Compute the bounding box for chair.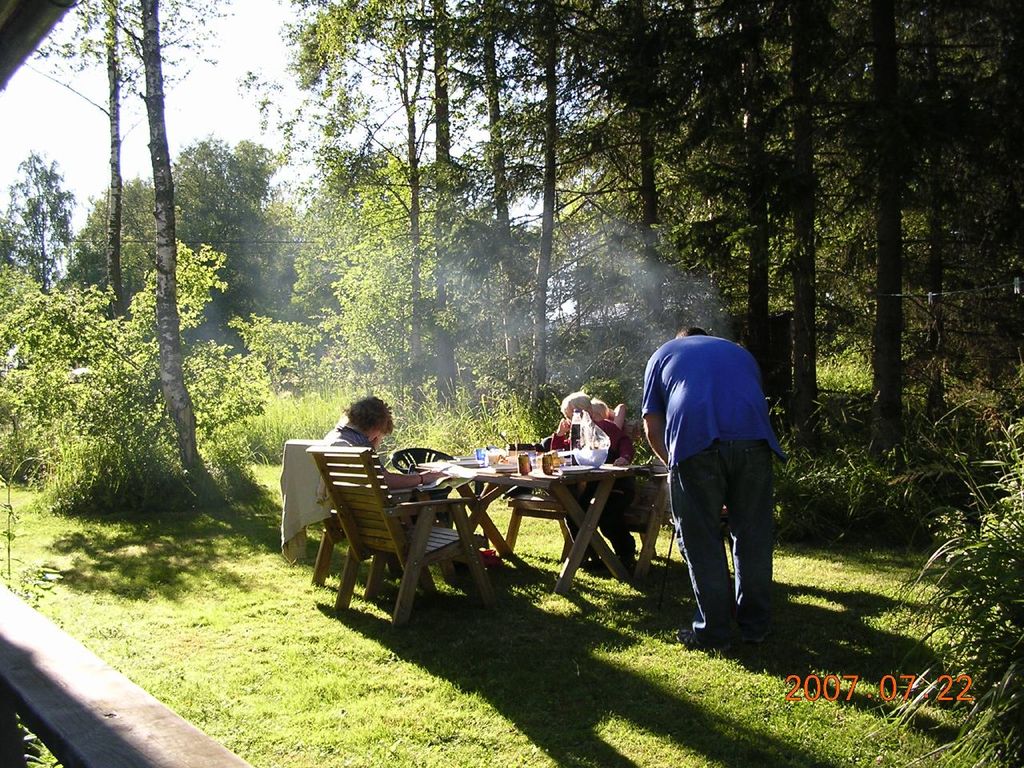
box=[285, 442, 425, 586].
